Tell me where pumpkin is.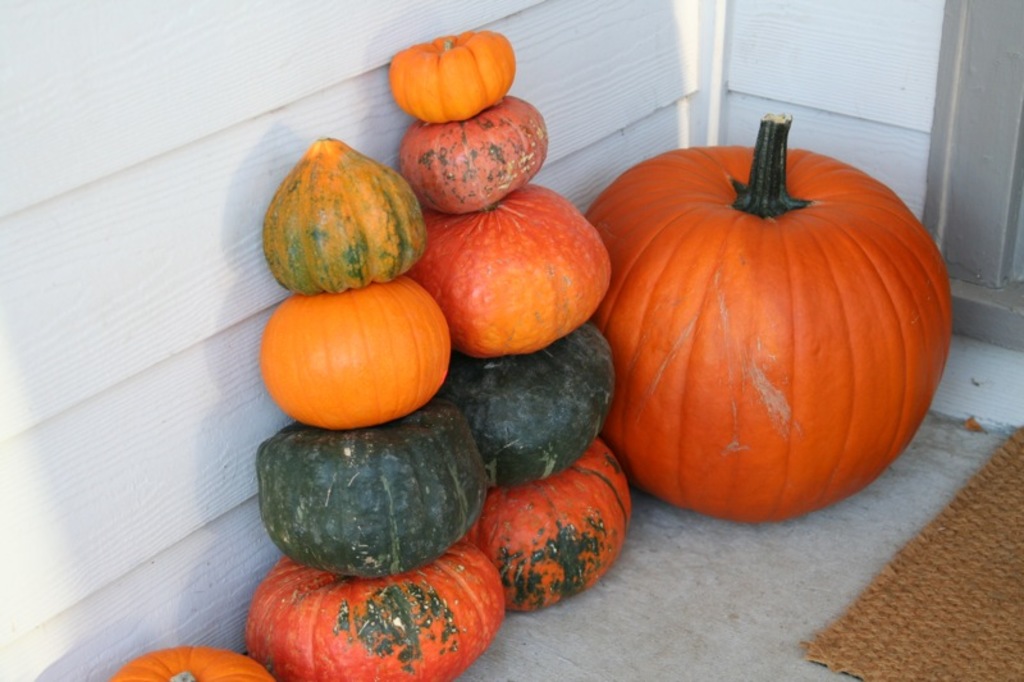
pumpkin is at rect(403, 171, 623, 357).
